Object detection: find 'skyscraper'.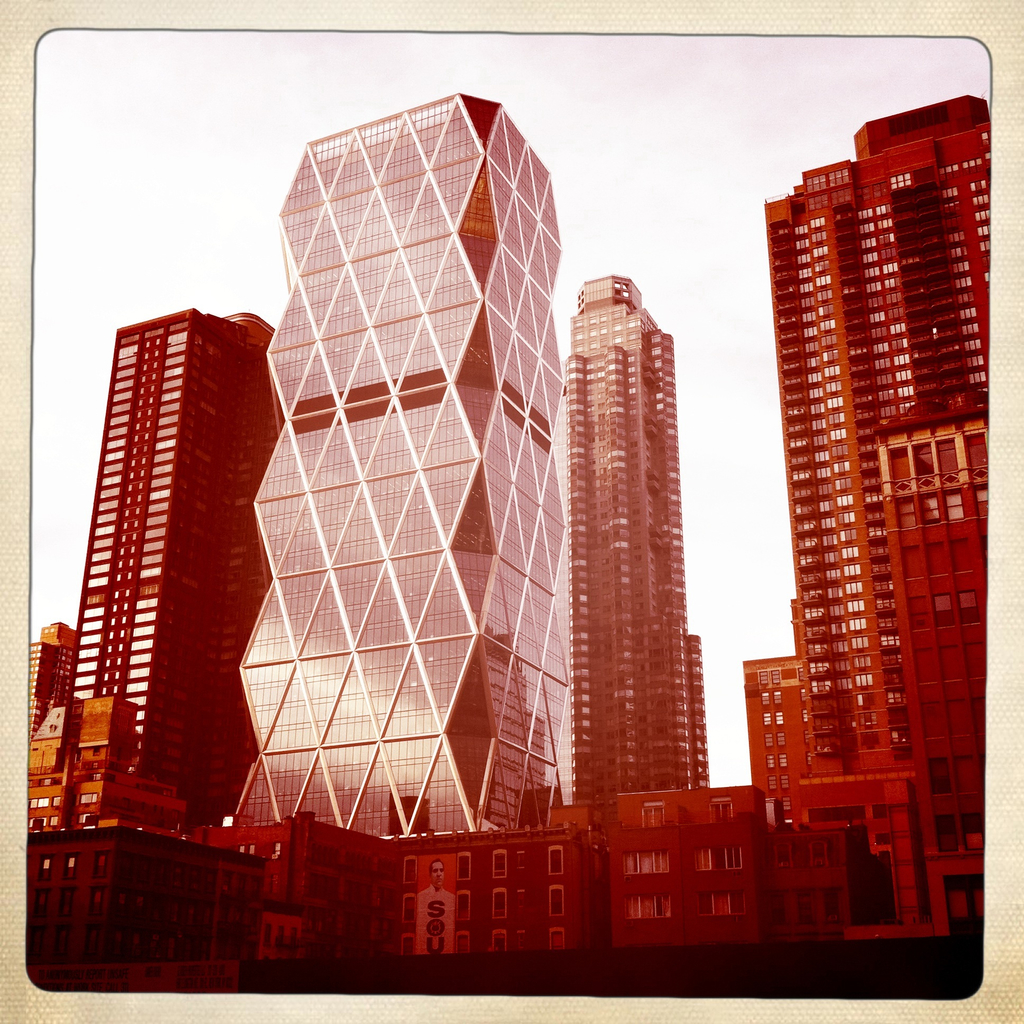
BBox(47, 295, 286, 846).
